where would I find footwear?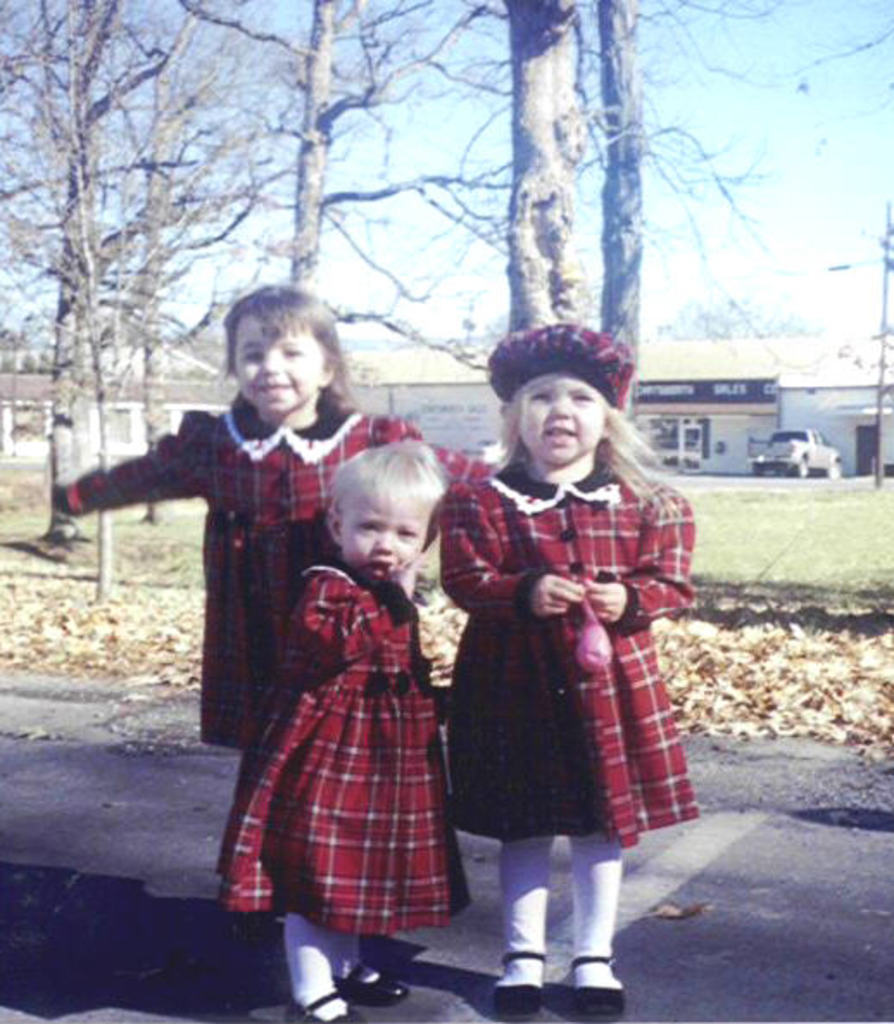
At rect(292, 984, 362, 1022).
